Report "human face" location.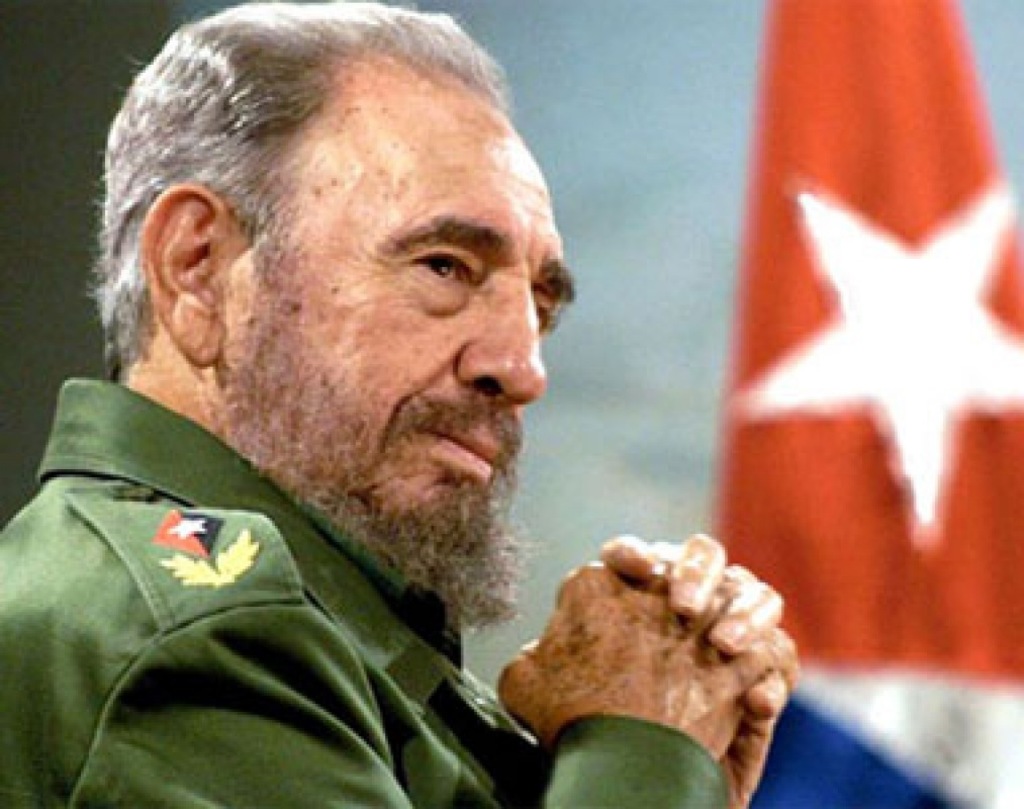
Report: detection(212, 72, 583, 614).
